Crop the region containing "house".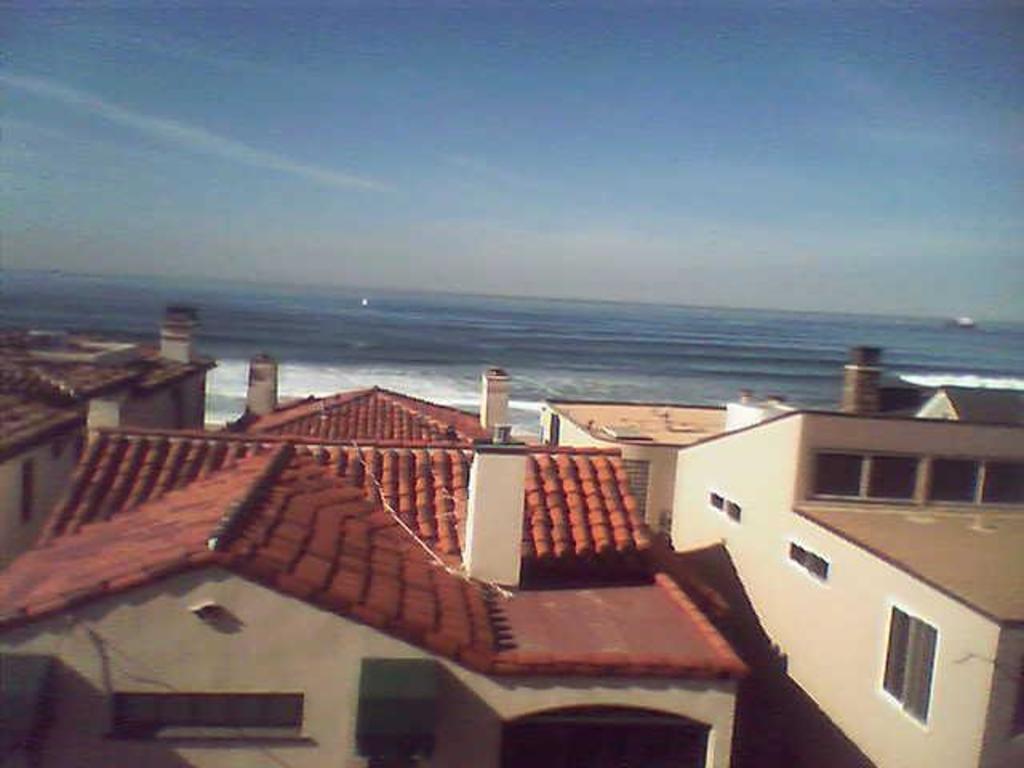
Crop region: pyautogui.locateOnScreen(542, 342, 867, 541).
